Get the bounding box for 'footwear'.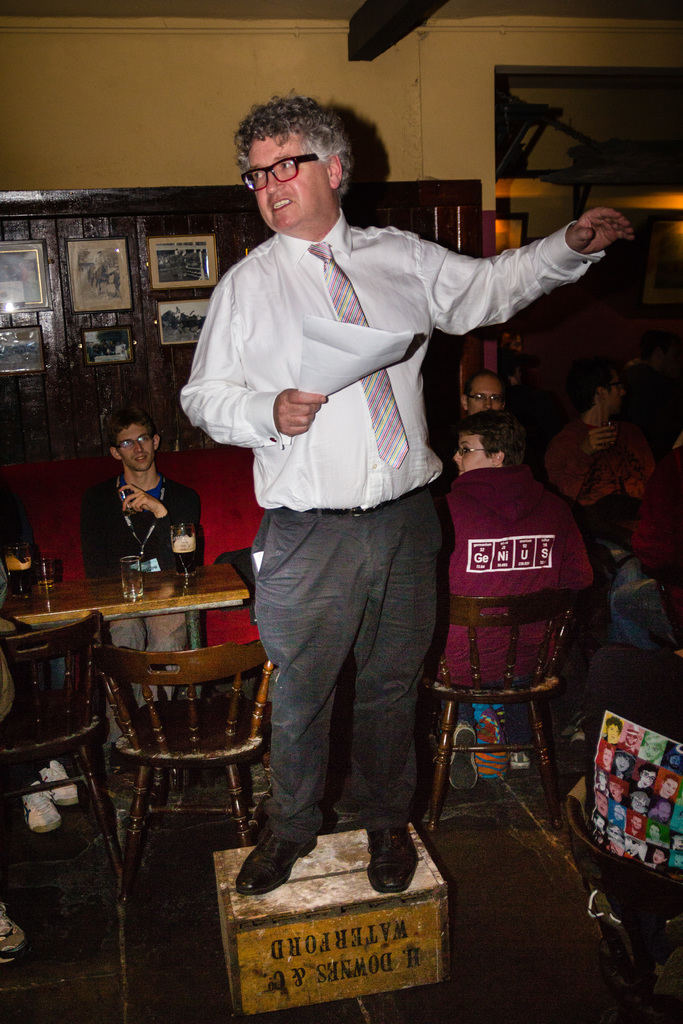
0:899:29:965.
